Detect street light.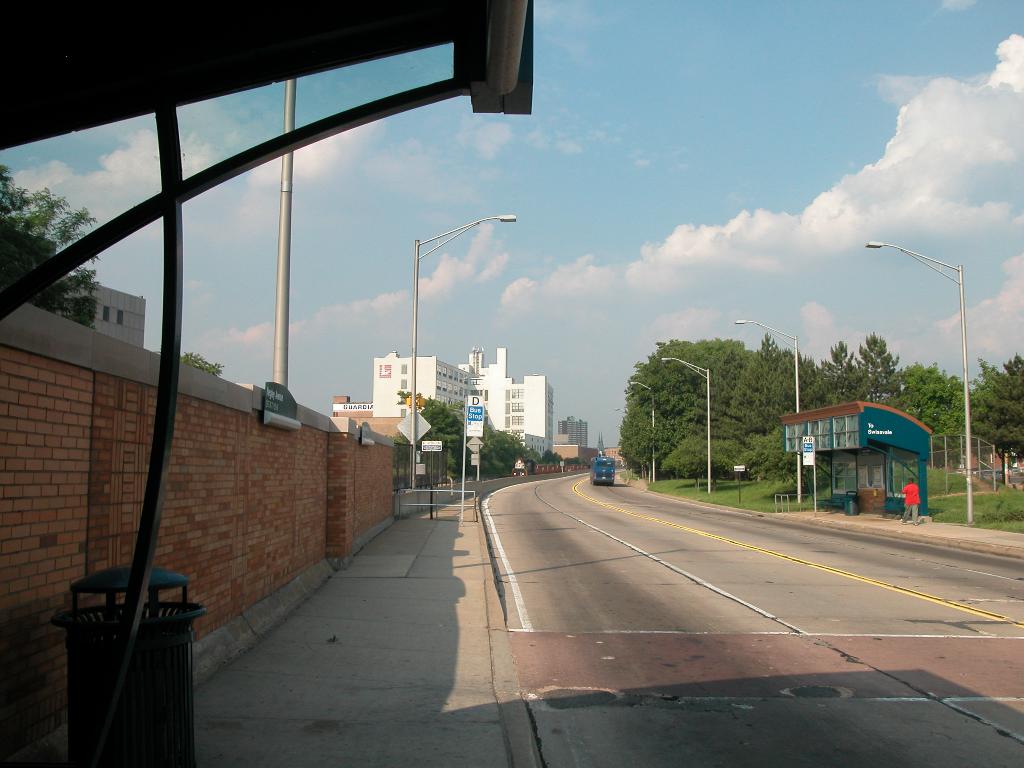
Detected at x1=408, y1=207, x2=515, y2=487.
